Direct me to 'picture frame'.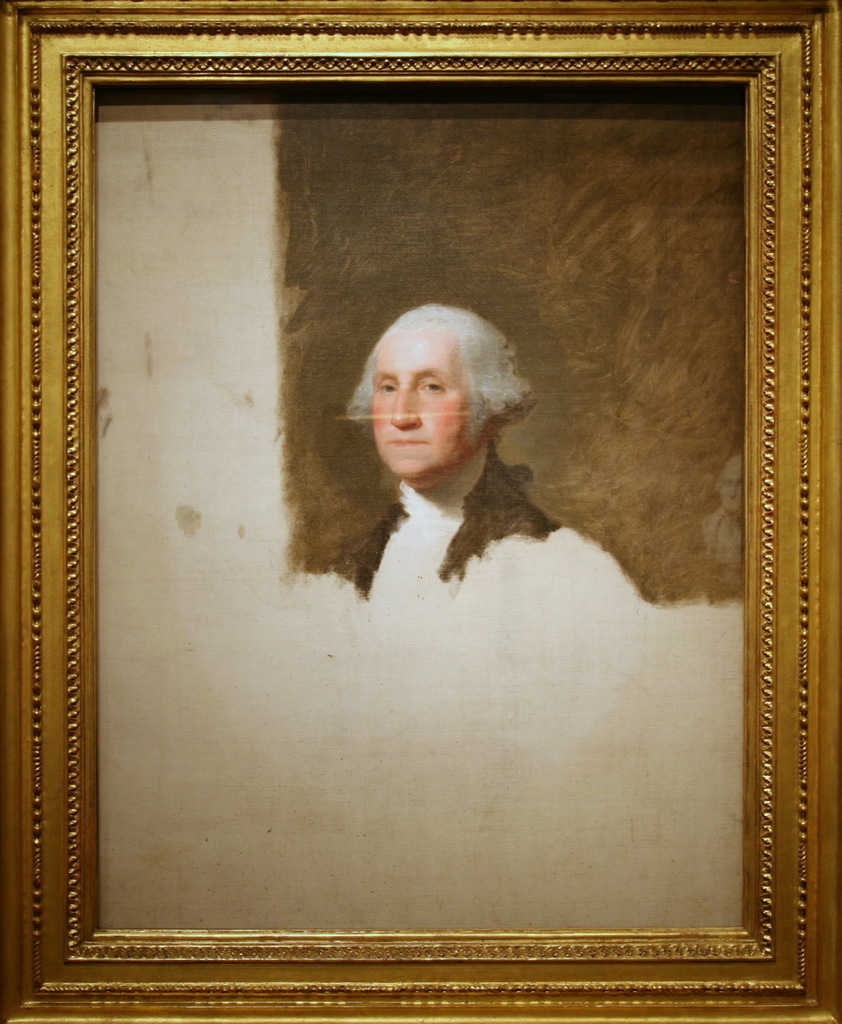
Direction: Rect(0, 0, 825, 1023).
